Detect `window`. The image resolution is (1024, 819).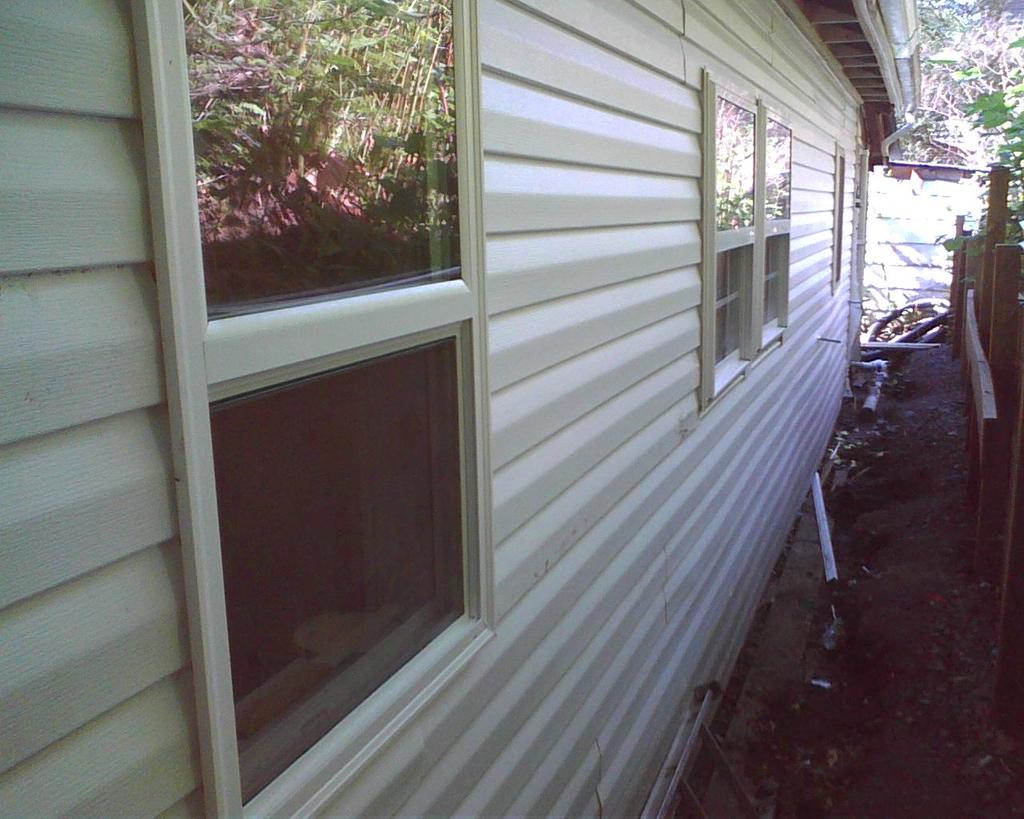
bbox=(702, 68, 808, 386).
